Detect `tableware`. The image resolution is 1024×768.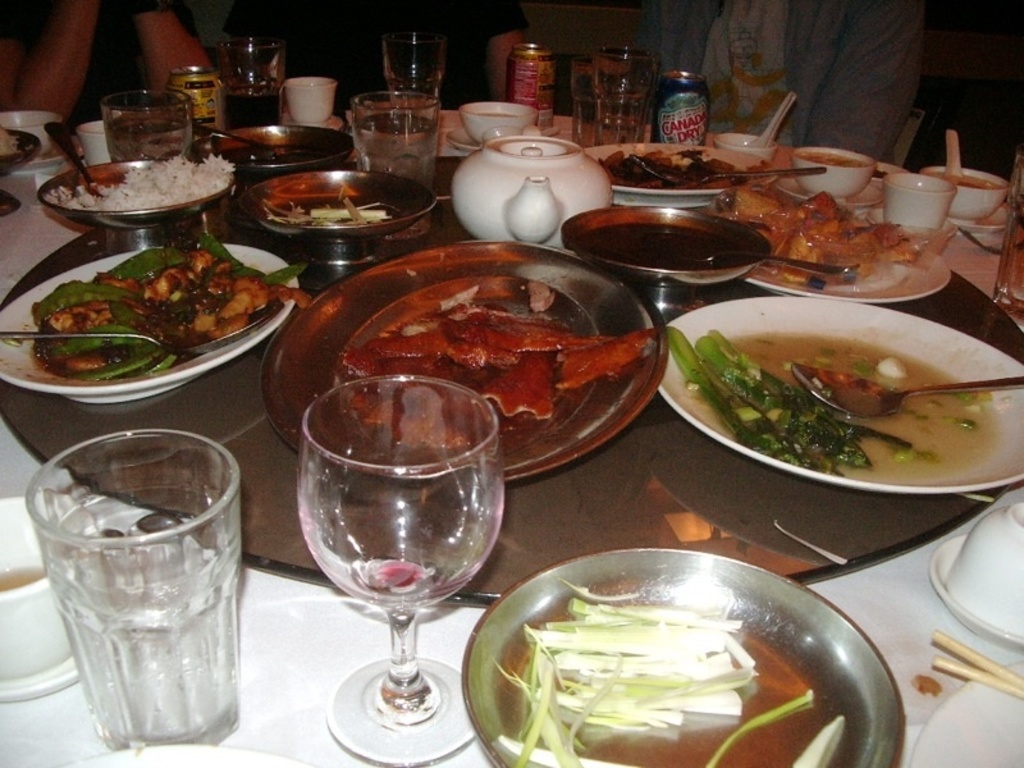
region(348, 88, 440, 172).
